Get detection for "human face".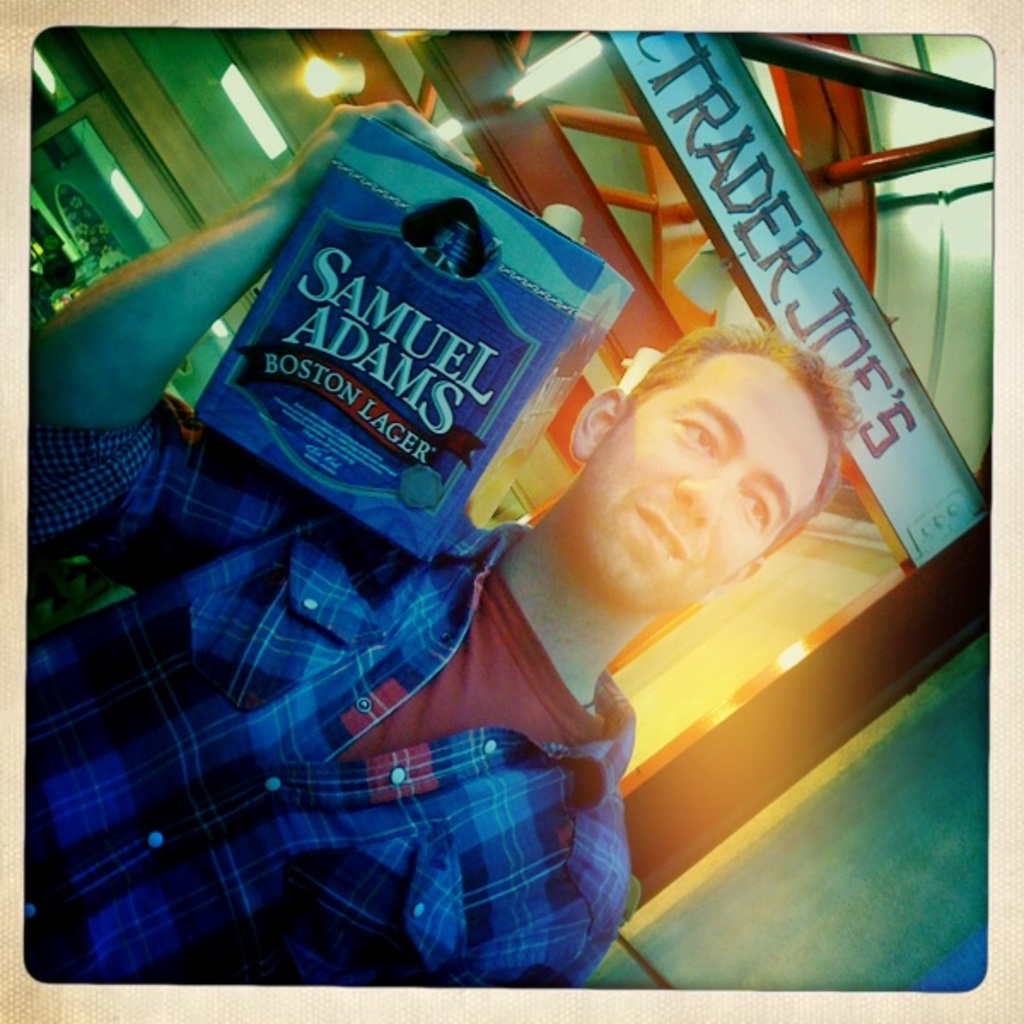
Detection: x1=551 y1=348 x2=828 y2=628.
